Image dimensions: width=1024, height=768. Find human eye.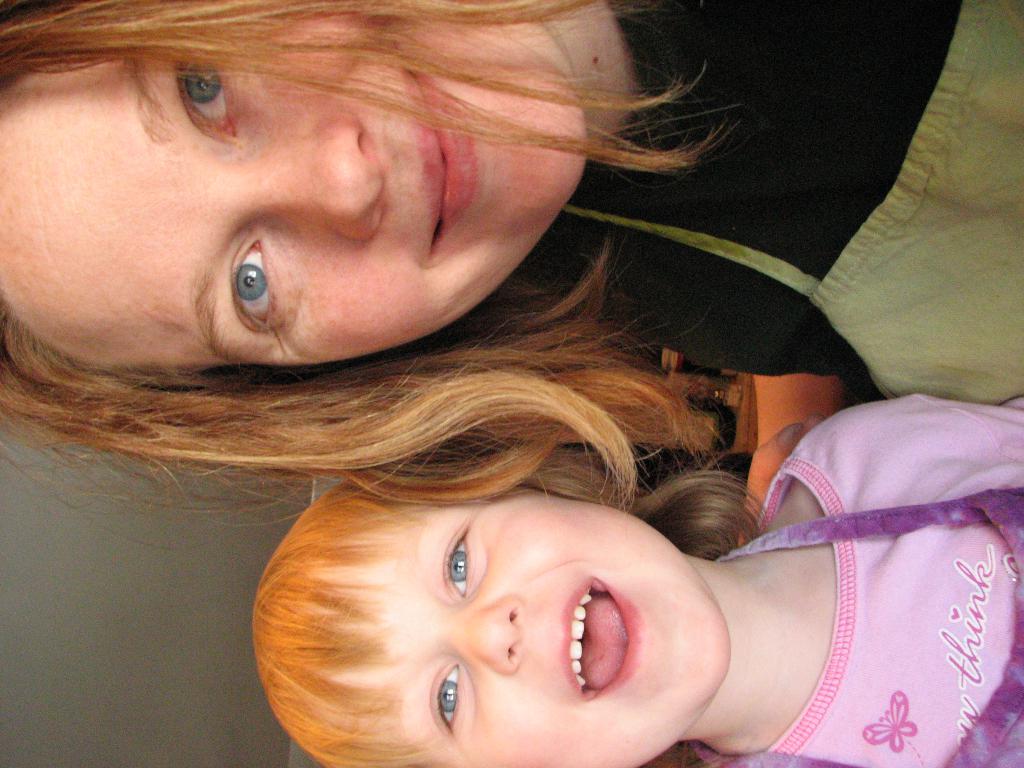
169 50 248 147.
